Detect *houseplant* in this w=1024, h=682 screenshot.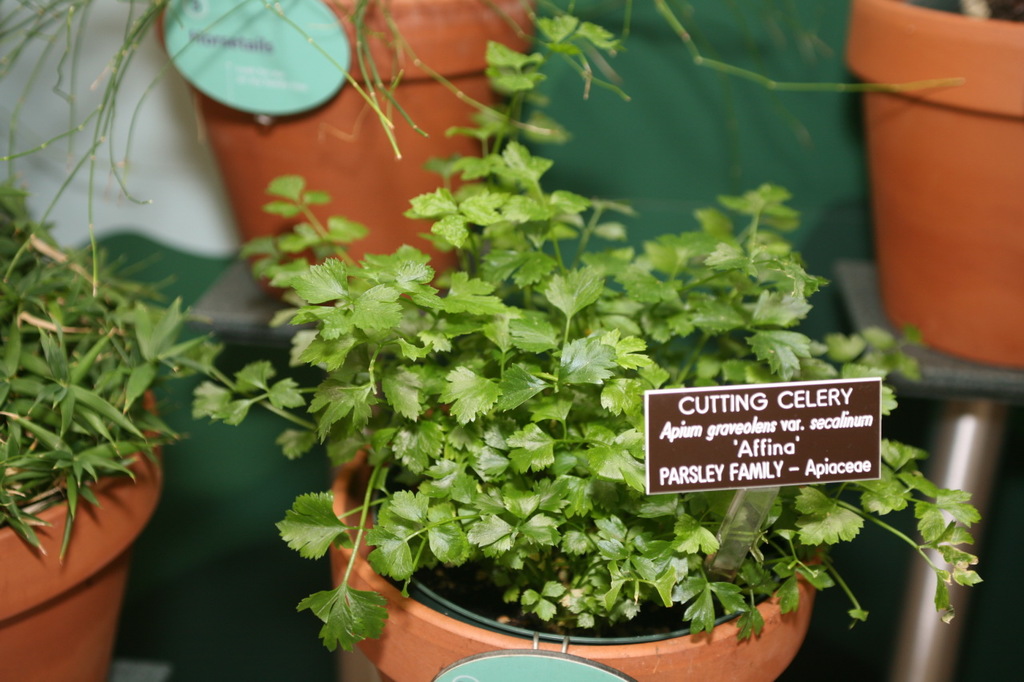
Detection: (0,177,228,681).
